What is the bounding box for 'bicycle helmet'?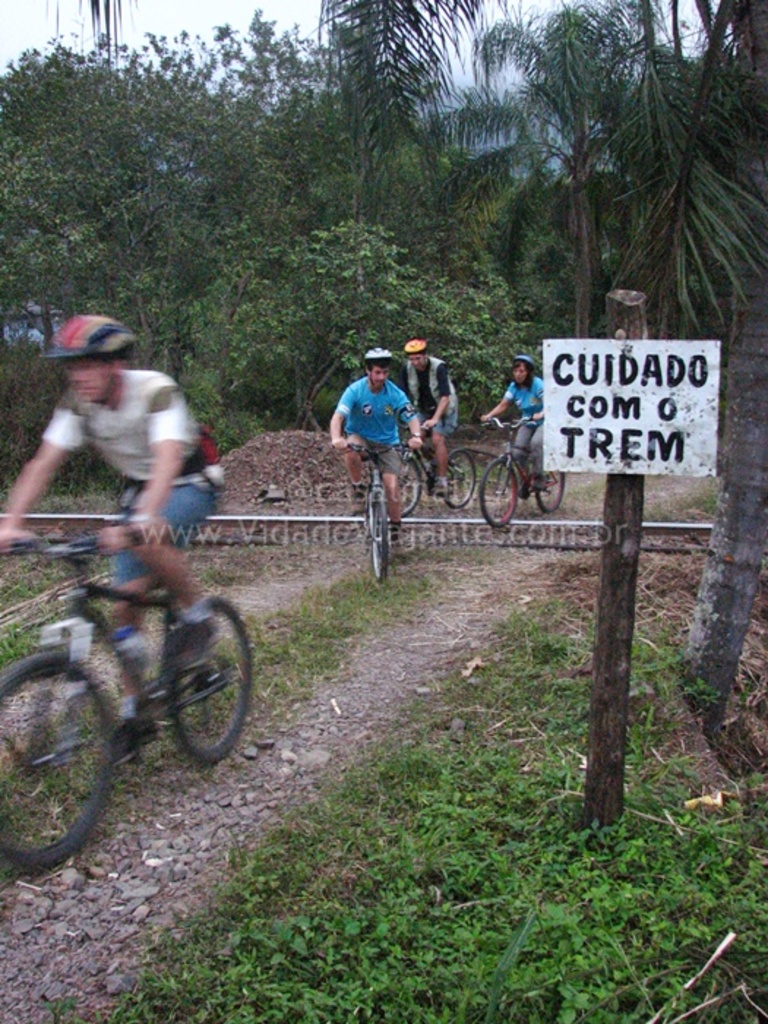
l=361, t=342, r=407, b=358.
